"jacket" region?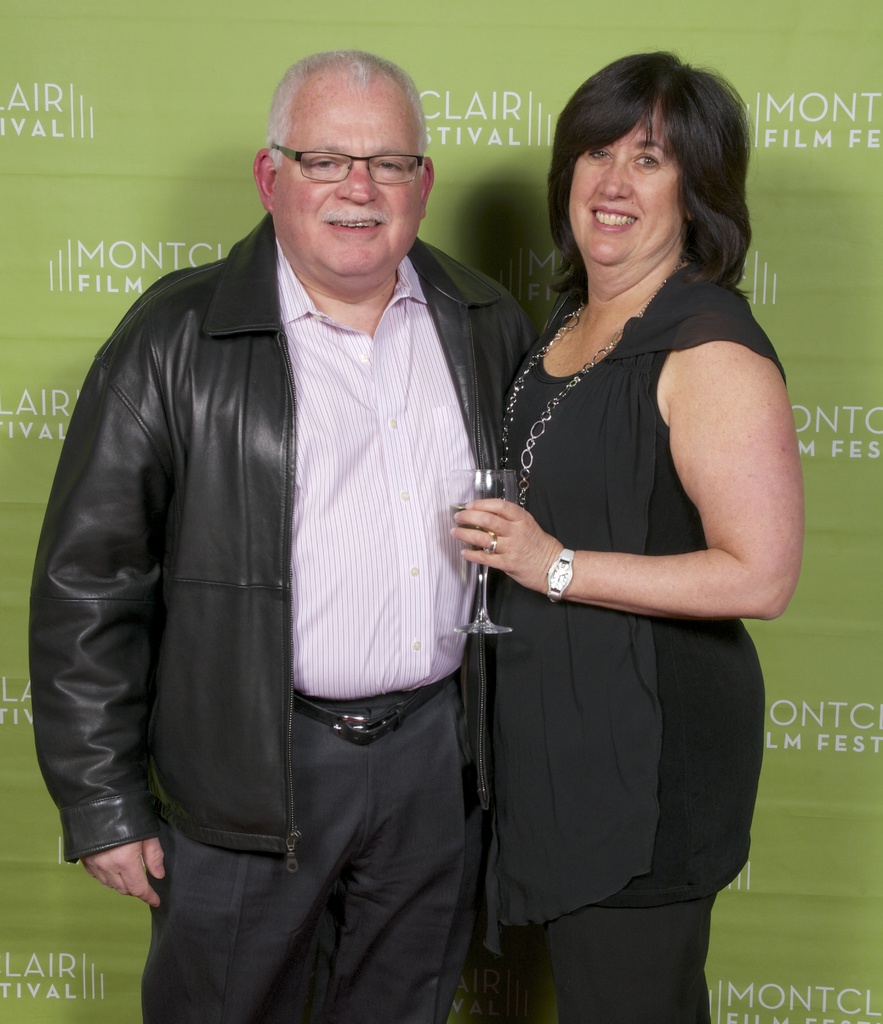
{"left": 54, "top": 149, "right": 573, "bottom": 921}
